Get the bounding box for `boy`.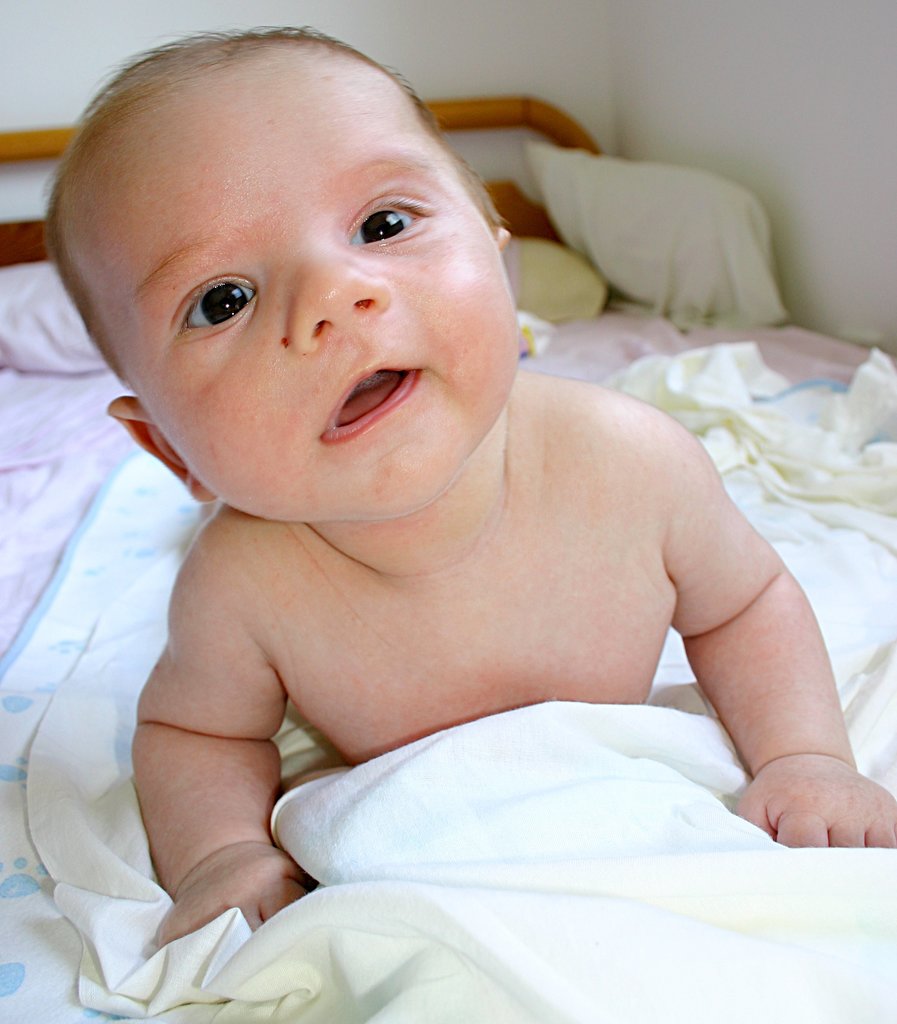
BBox(77, 29, 868, 969).
